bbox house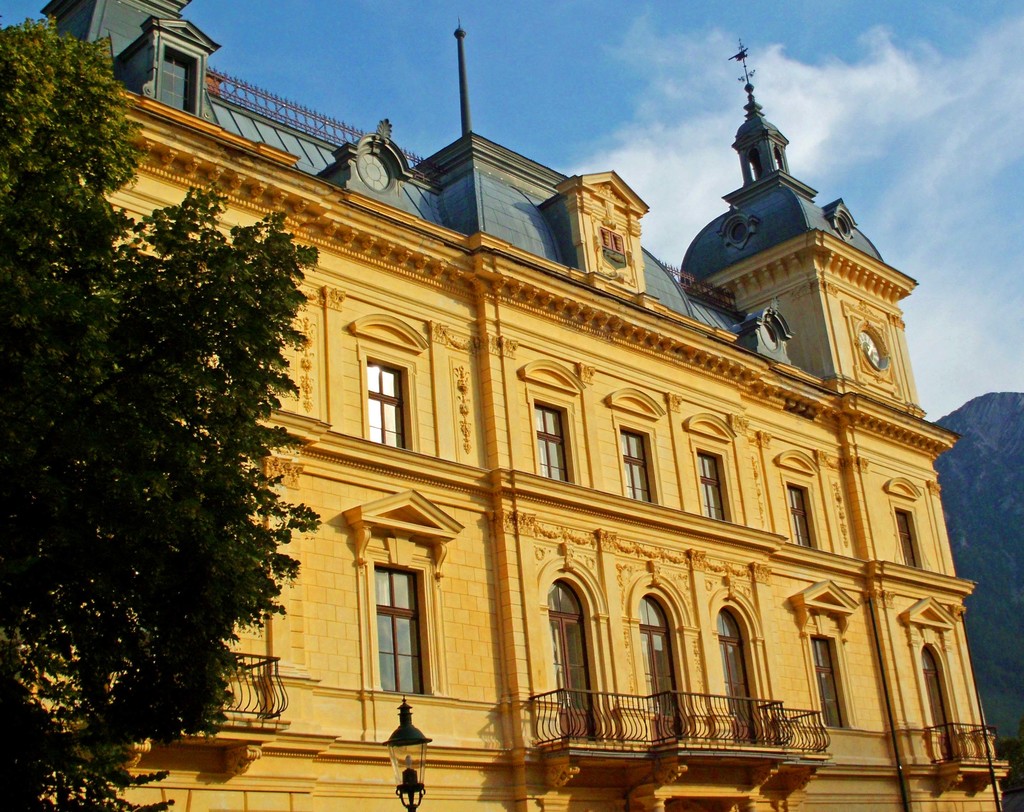
Rect(12, 0, 1015, 811)
